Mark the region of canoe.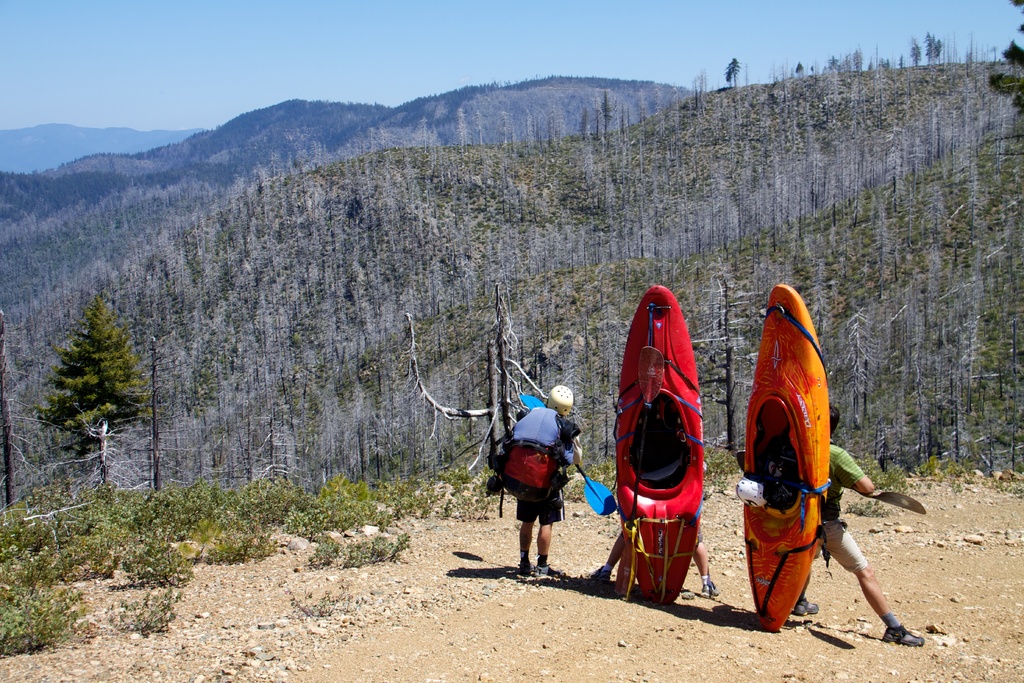
Region: locate(604, 284, 703, 614).
